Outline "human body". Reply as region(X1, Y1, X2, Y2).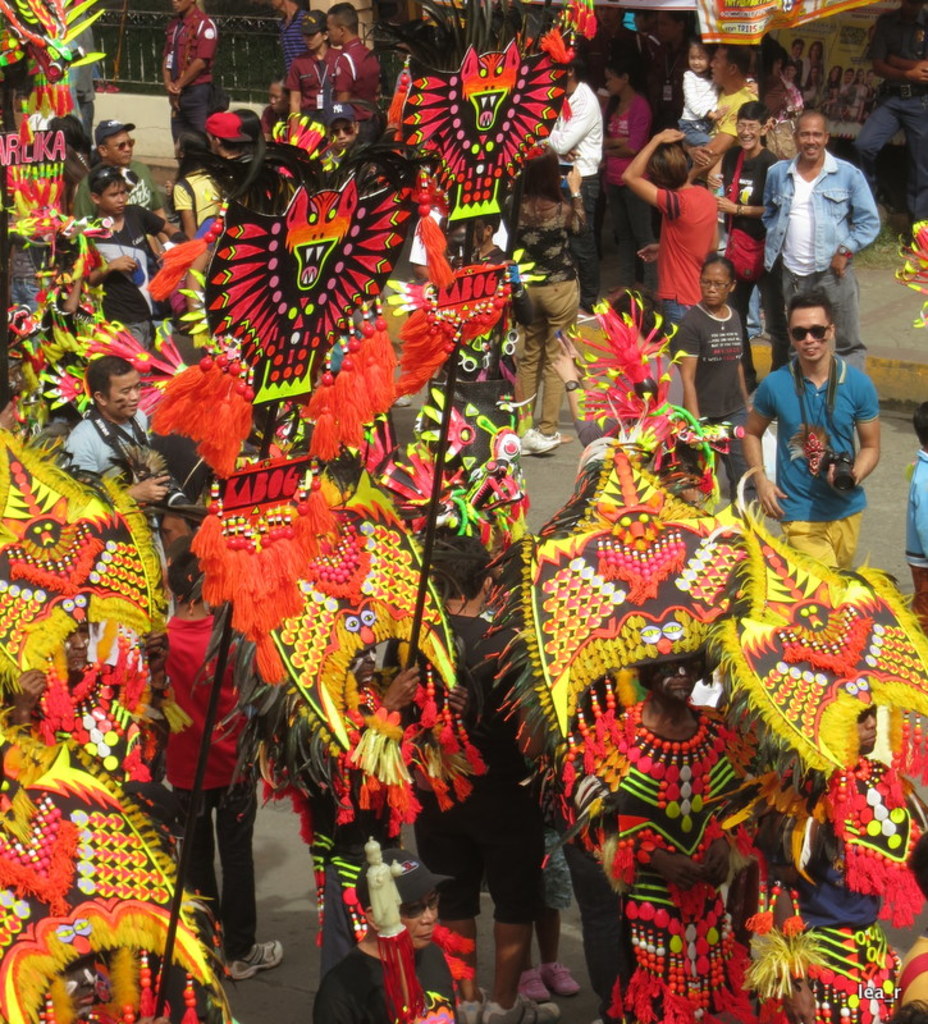
region(411, 257, 539, 513).
